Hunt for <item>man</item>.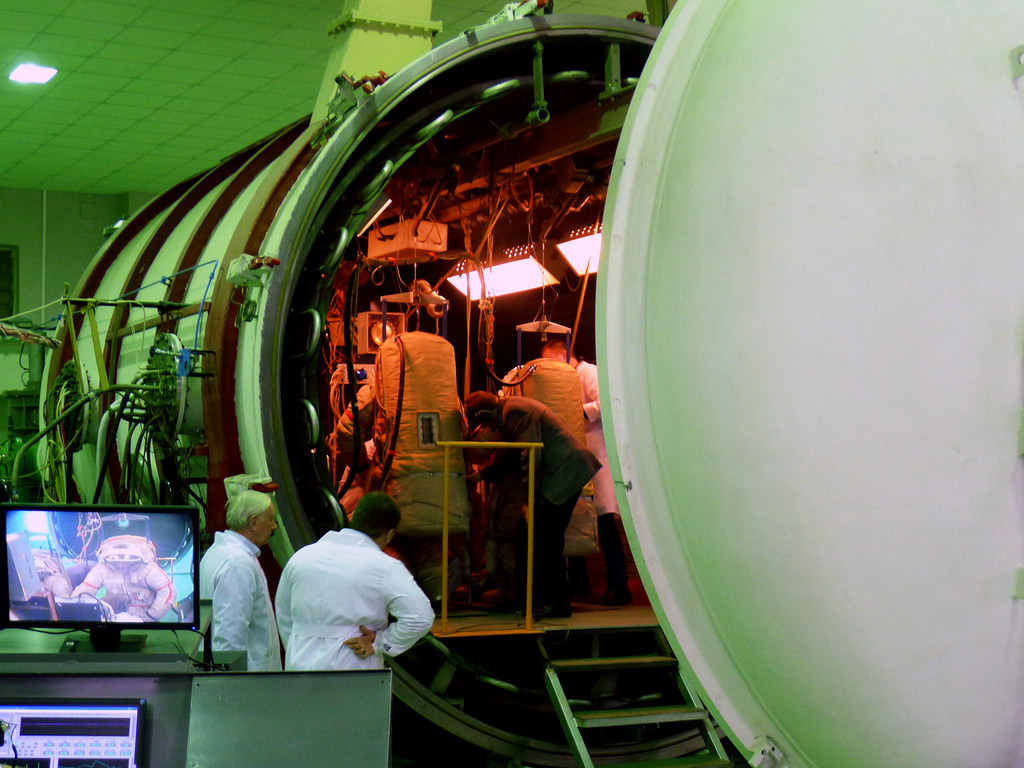
Hunted down at detection(197, 484, 283, 674).
